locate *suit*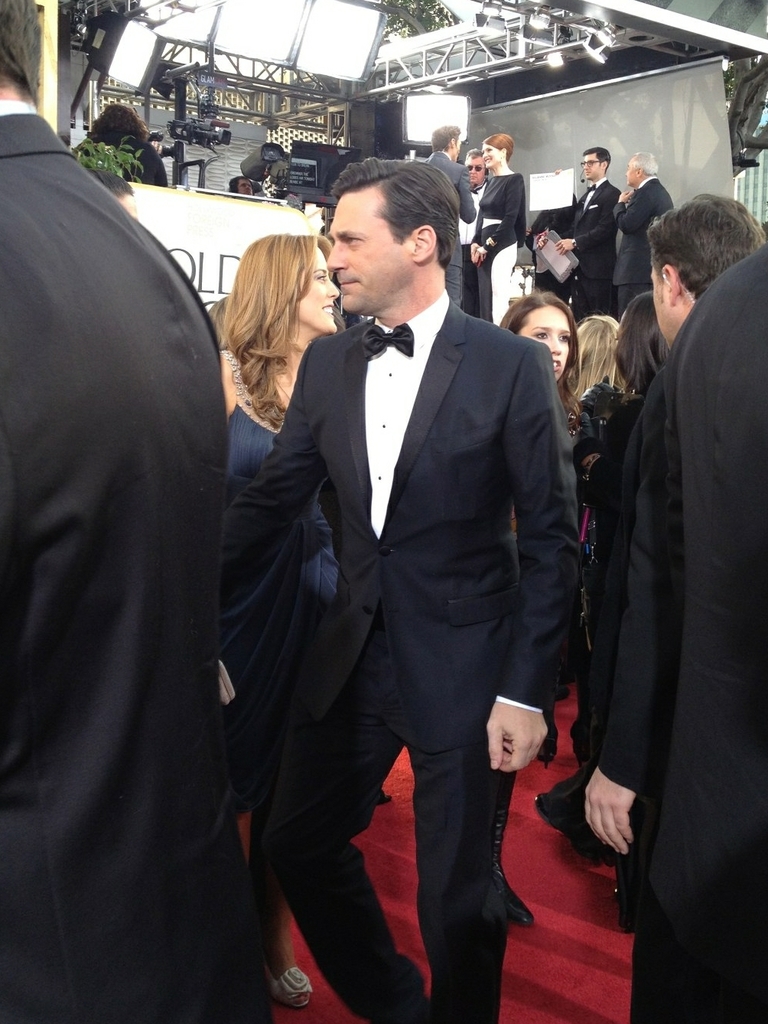
(x1=217, y1=294, x2=584, y2=1020)
